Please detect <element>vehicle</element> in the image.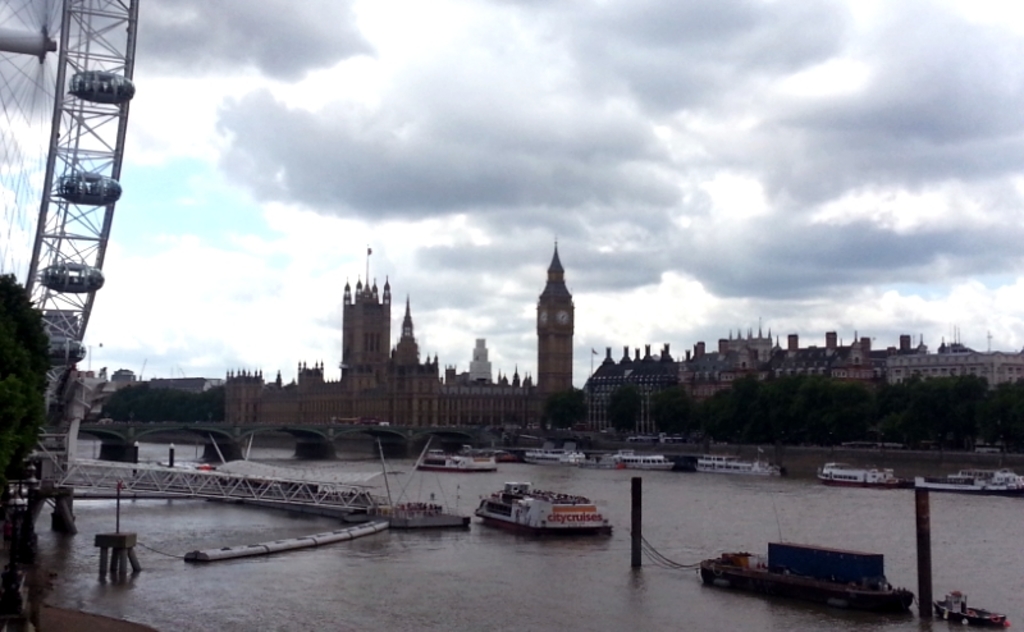
[left=609, top=450, right=673, bottom=473].
